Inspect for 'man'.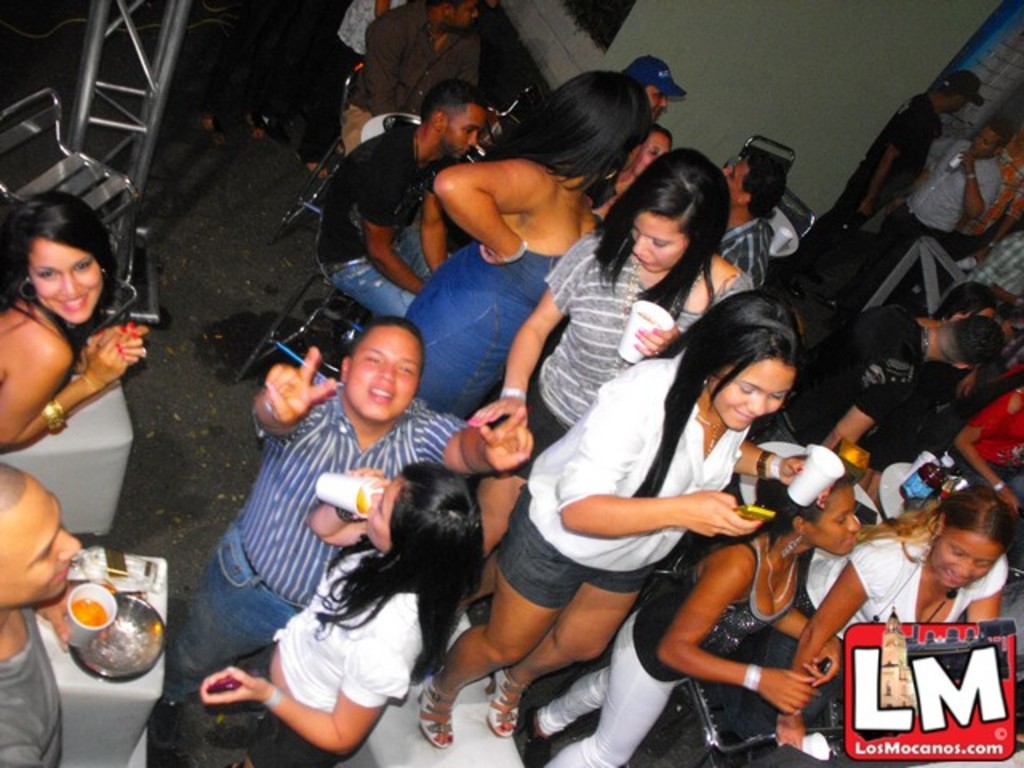
Inspection: <region>341, 0, 493, 154</region>.
